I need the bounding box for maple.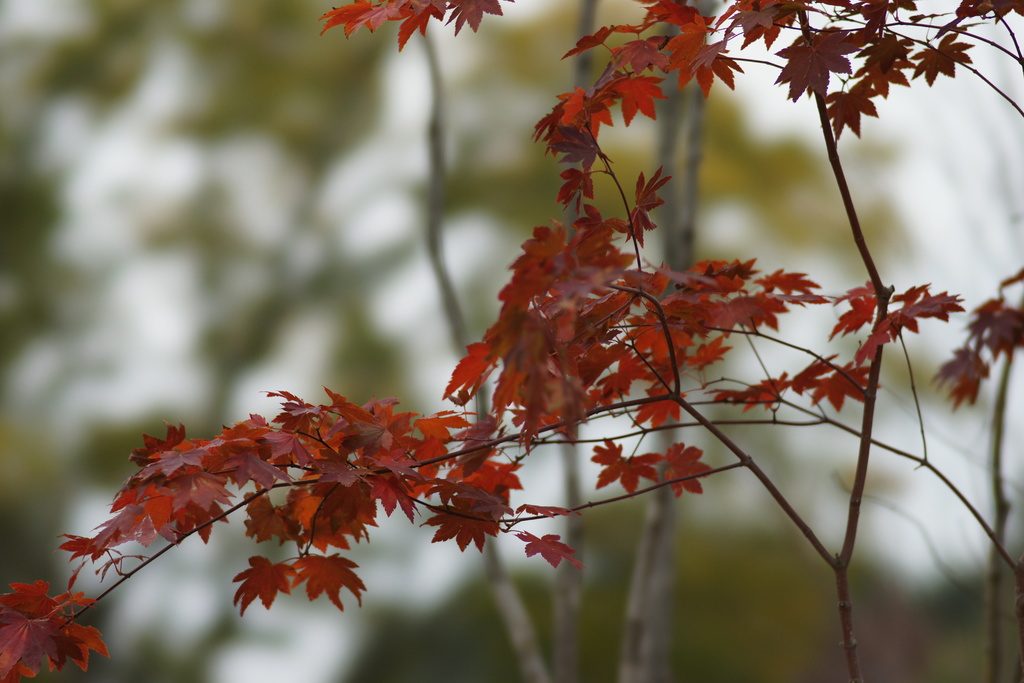
Here it is: x1=0, y1=0, x2=1023, y2=682.
